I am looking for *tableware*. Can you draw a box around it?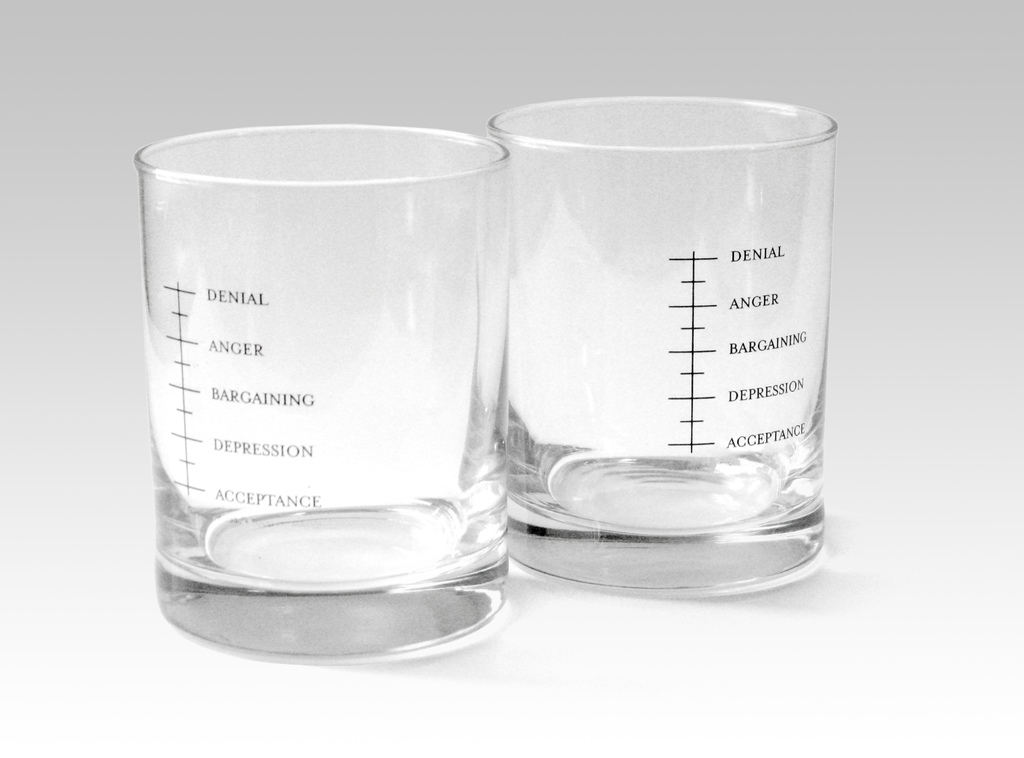
Sure, the bounding box is {"left": 131, "top": 123, "right": 515, "bottom": 661}.
